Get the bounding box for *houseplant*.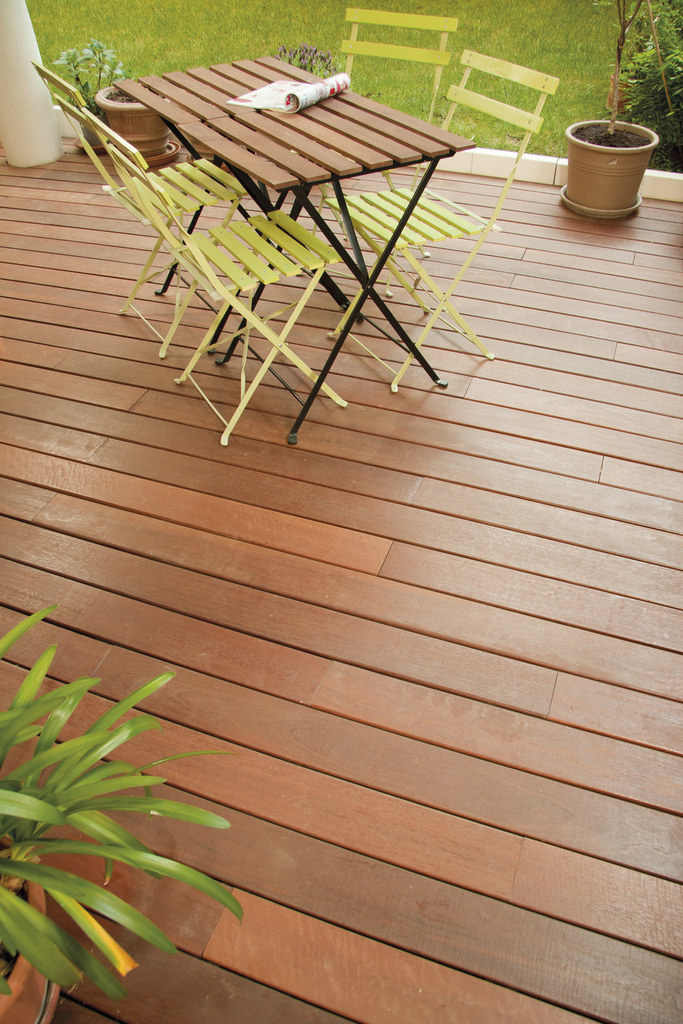
554:0:682:211.
